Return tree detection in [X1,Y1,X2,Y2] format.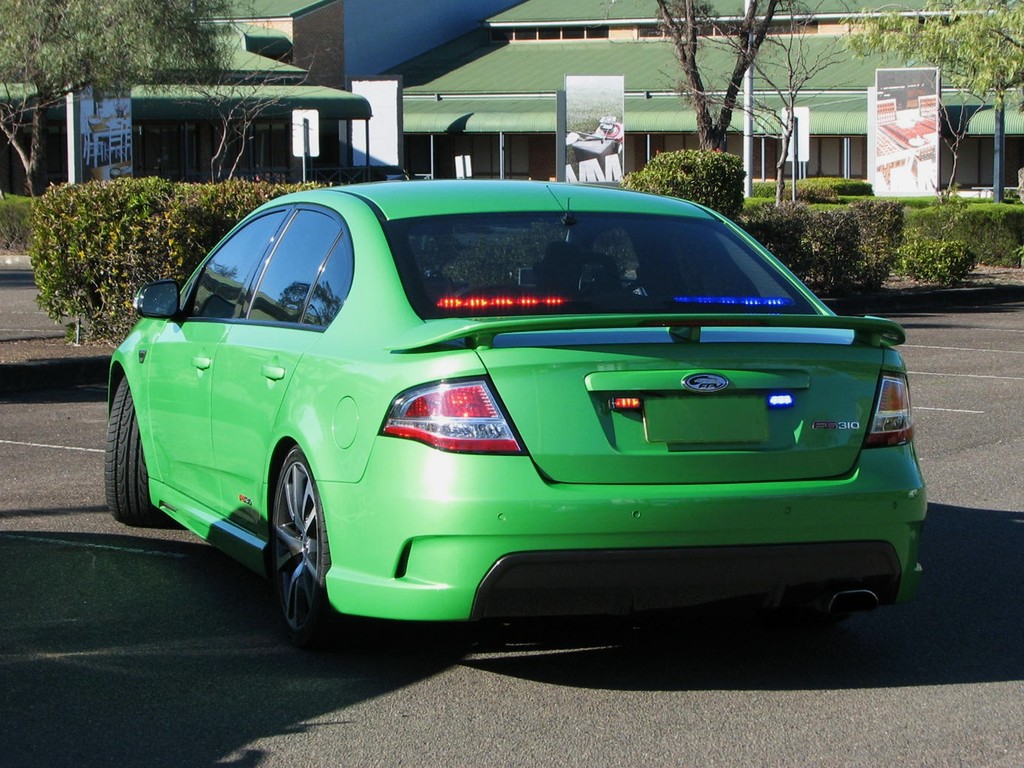
[815,0,1023,197].
